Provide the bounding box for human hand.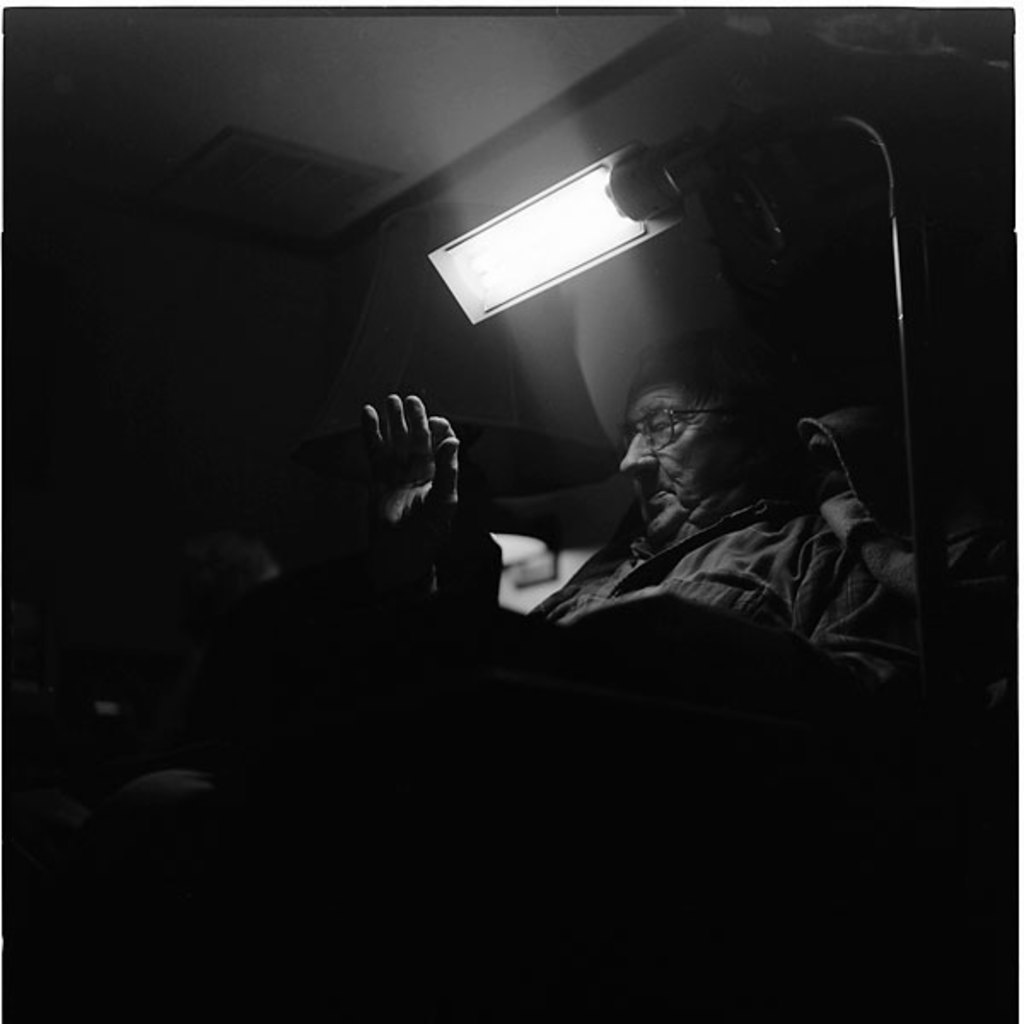
<region>338, 391, 480, 541</region>.
